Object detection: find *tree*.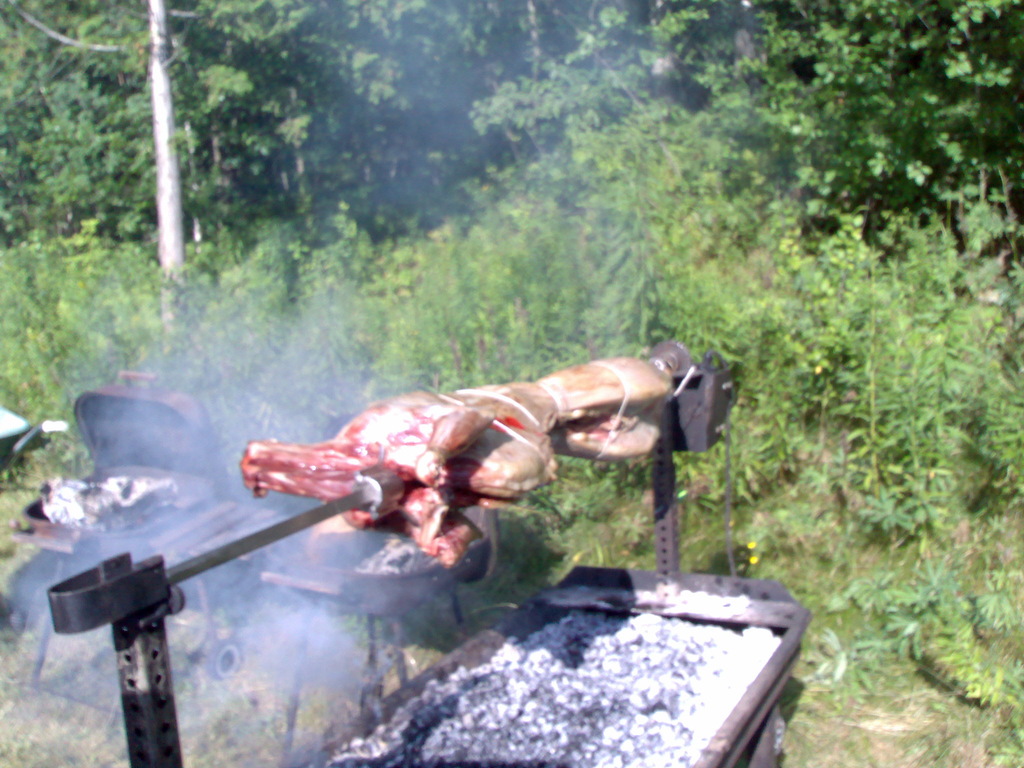
(154,0,184,353).
